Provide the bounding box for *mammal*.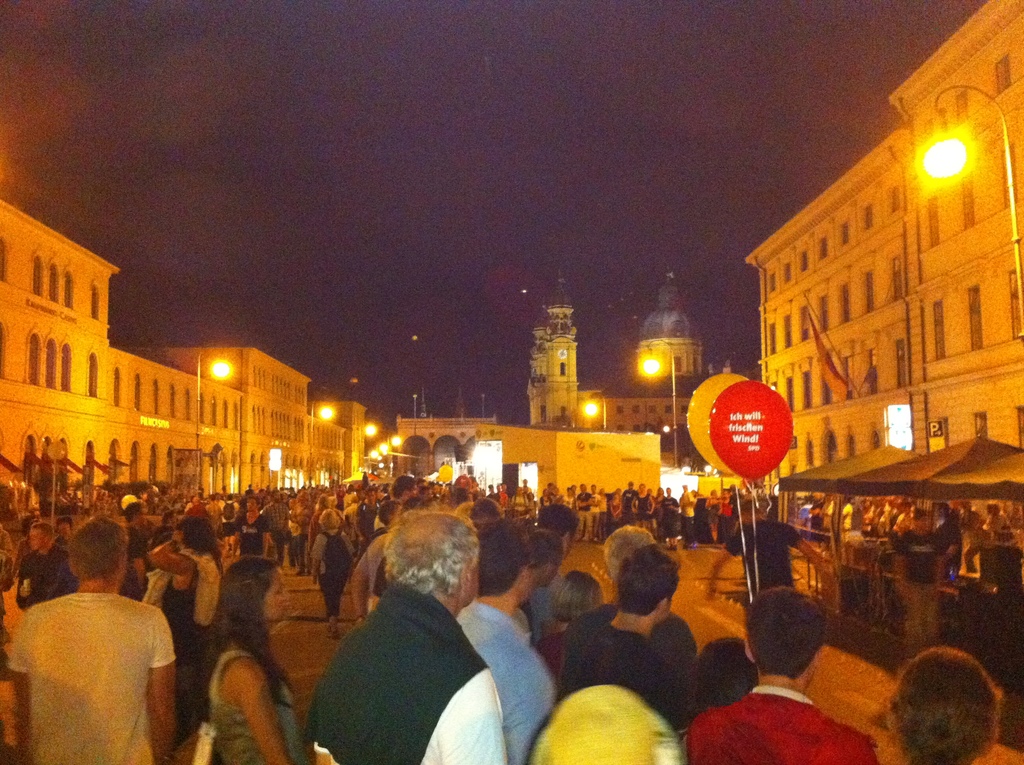
306,503,534,764.
